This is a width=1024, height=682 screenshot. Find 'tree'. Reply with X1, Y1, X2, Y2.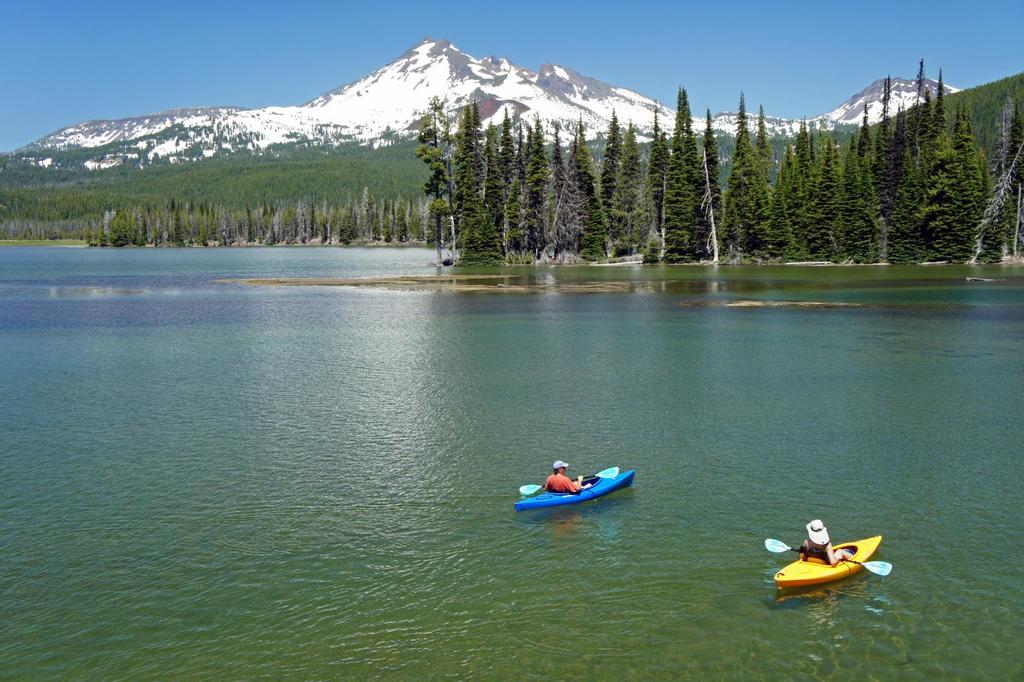
749, 102, 776, 200.
